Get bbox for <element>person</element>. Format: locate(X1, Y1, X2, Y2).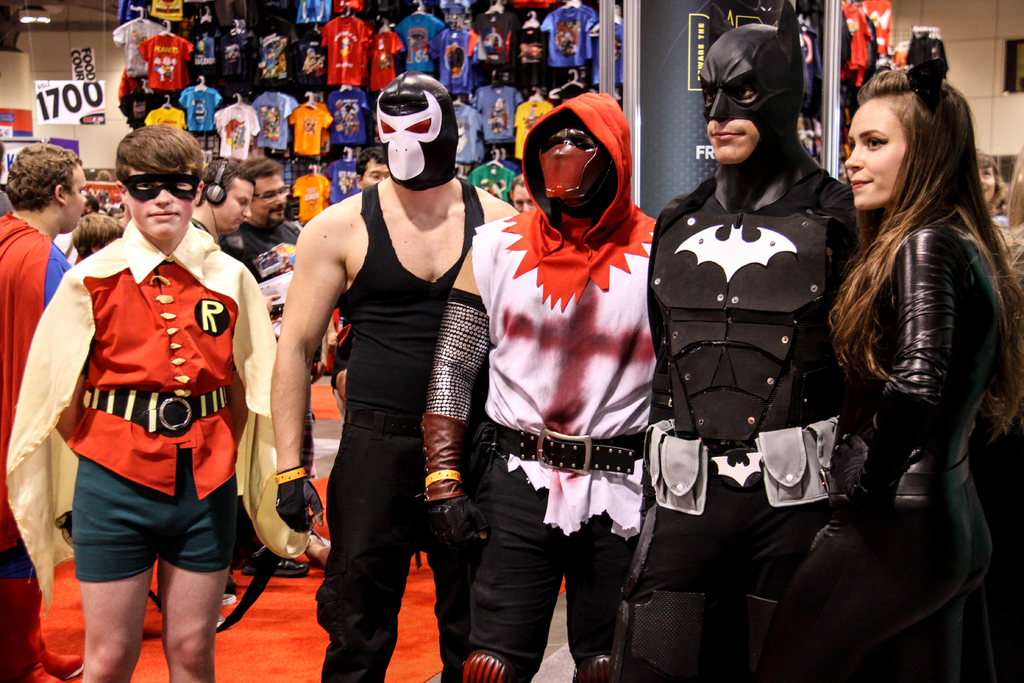
locate(5, 123, 271, 682).
